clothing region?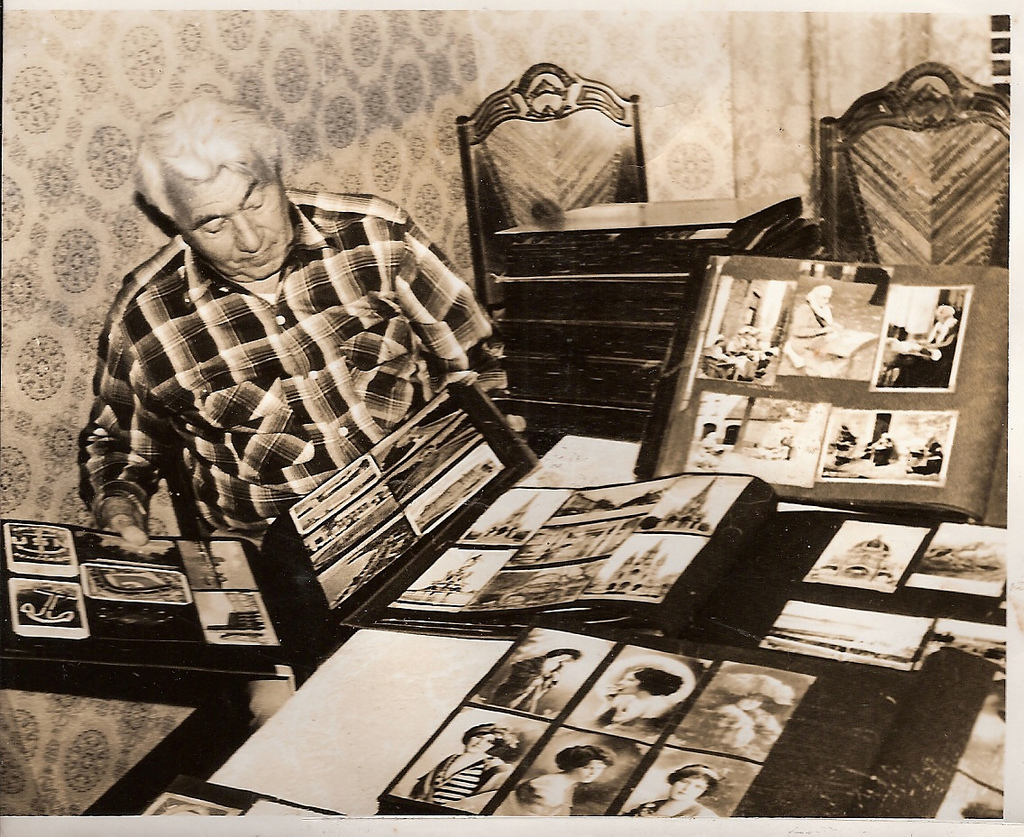
[920,310,967,390]
